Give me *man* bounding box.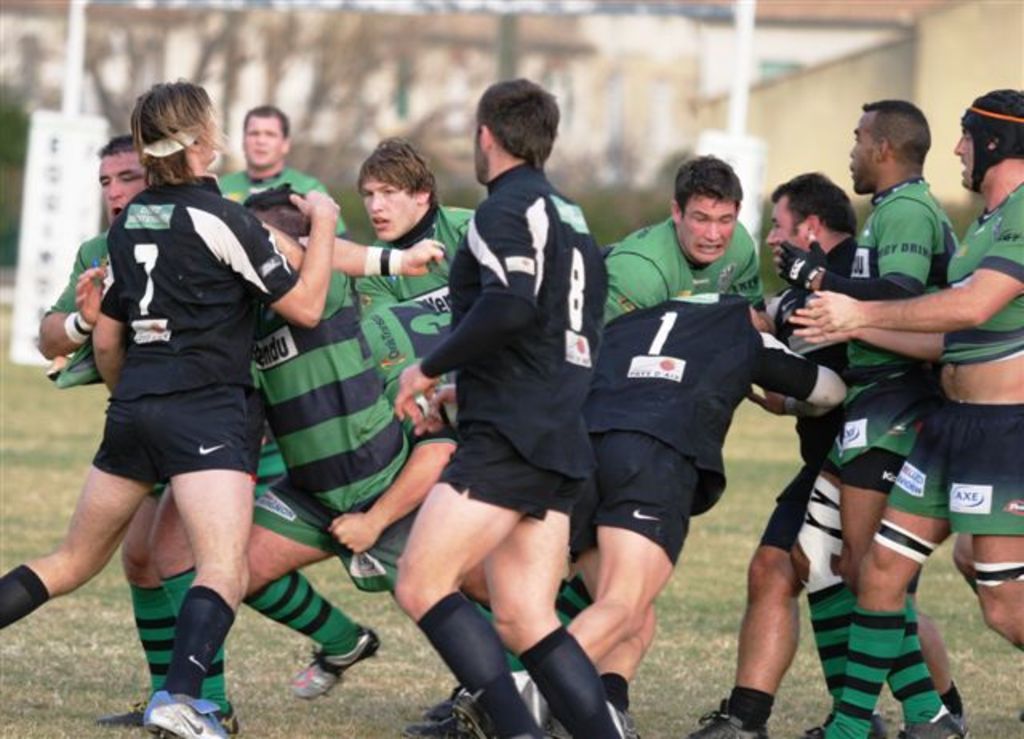
left=395, top=75, right=643, bottom=737.
